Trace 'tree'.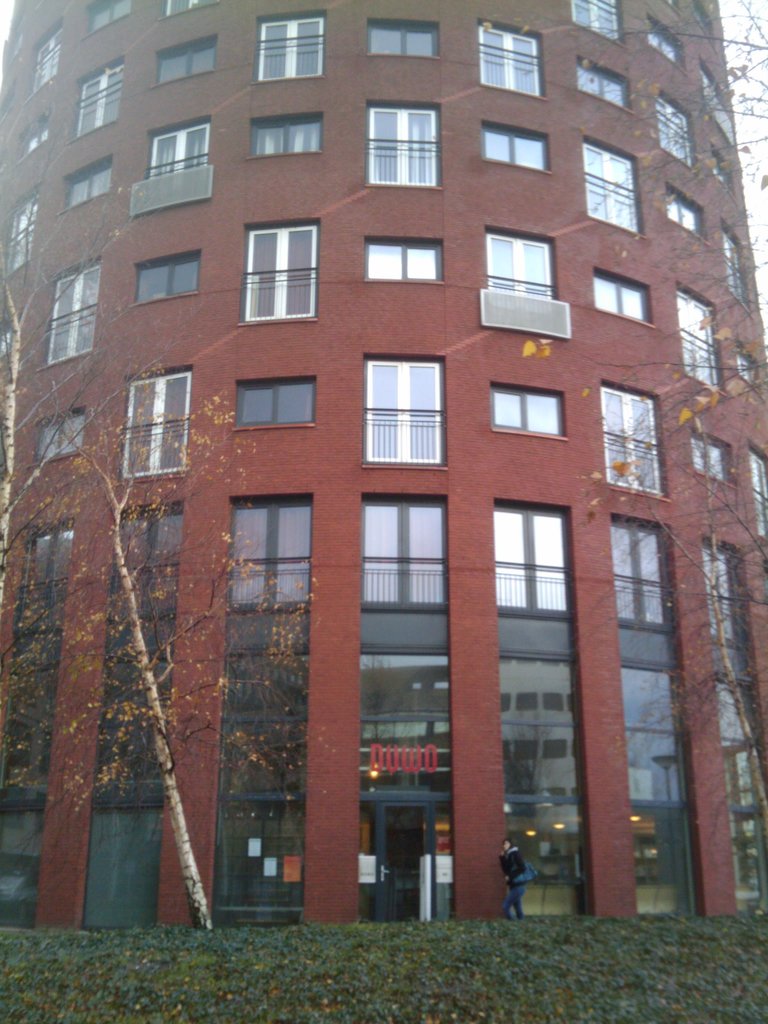
Traced to (x1=598, y1=0, x2=767, y2=845).
